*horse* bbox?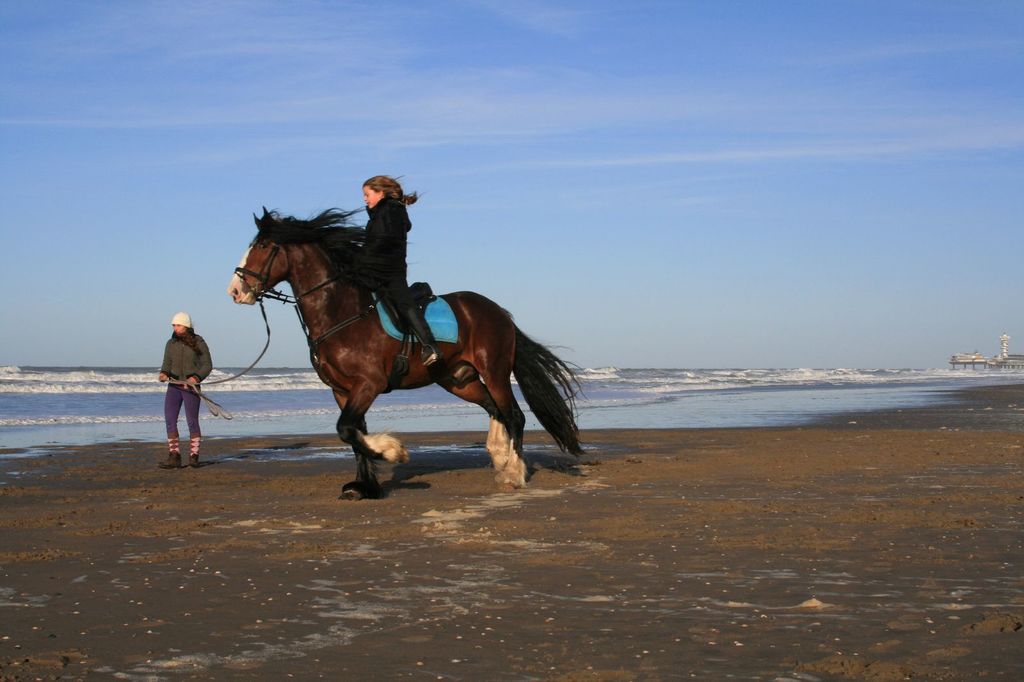
(225,200,598,493)
